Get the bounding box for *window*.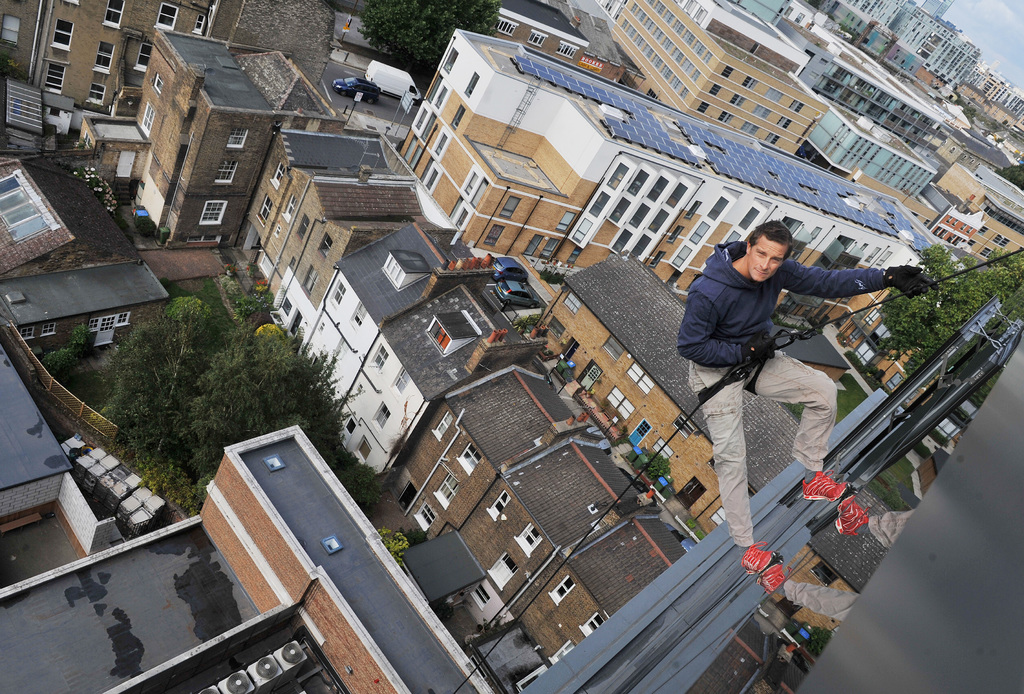
box=[88, 84, 105, 104].
